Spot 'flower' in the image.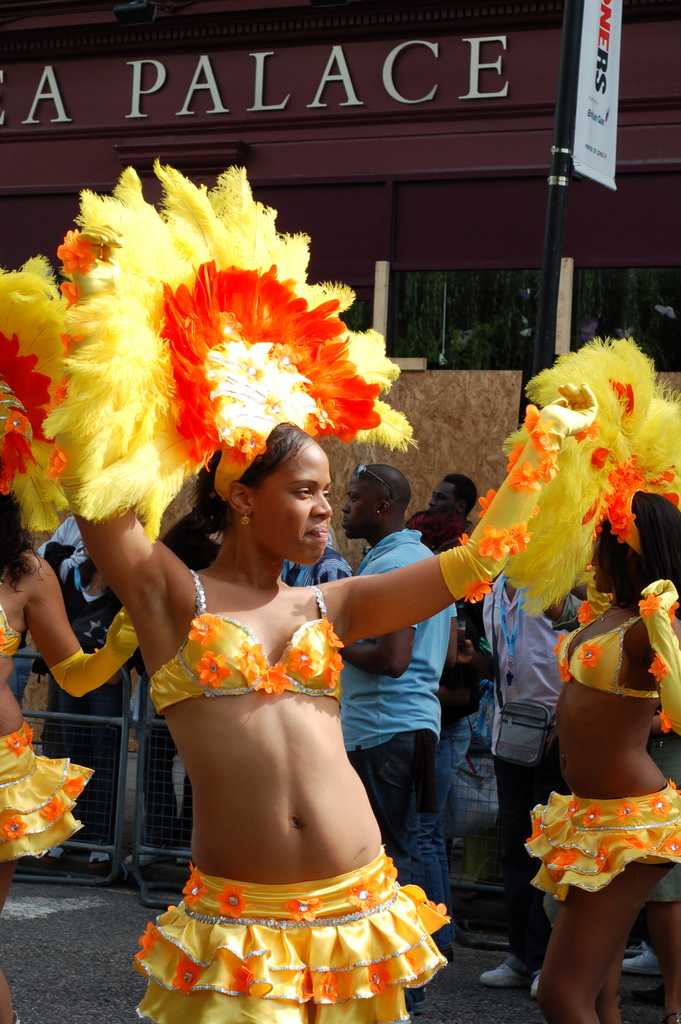
'flower' found at 323/648/344/687.
